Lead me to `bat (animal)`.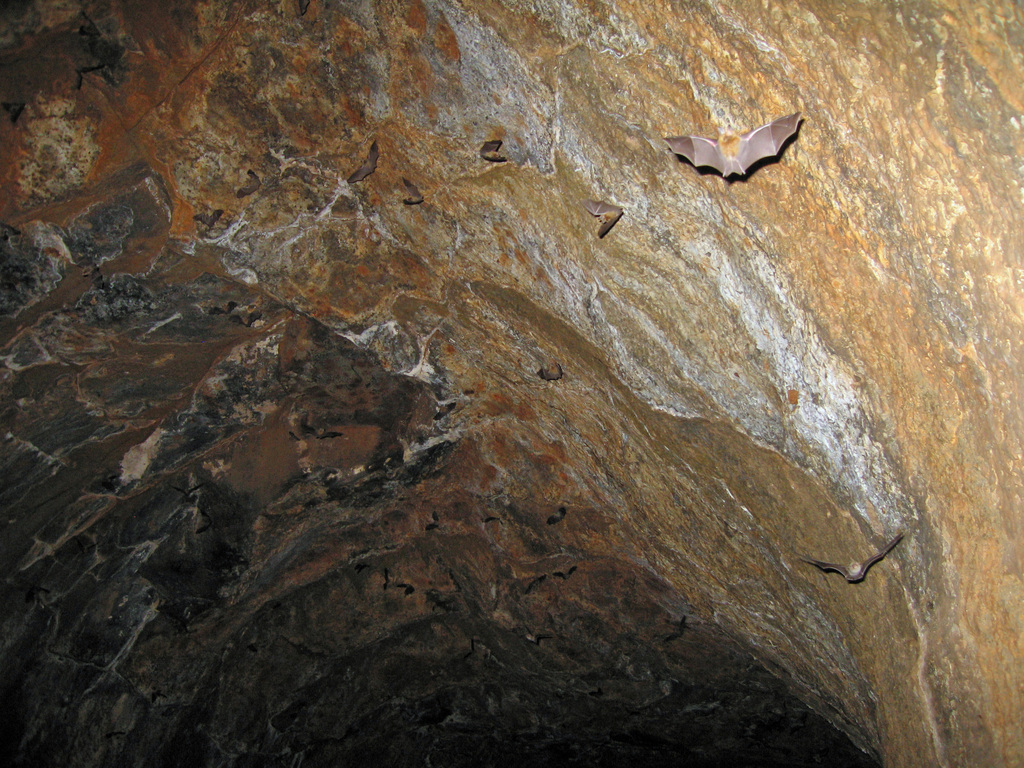
Lead to <bbox>191, 213, 223, 228</bbox>.
